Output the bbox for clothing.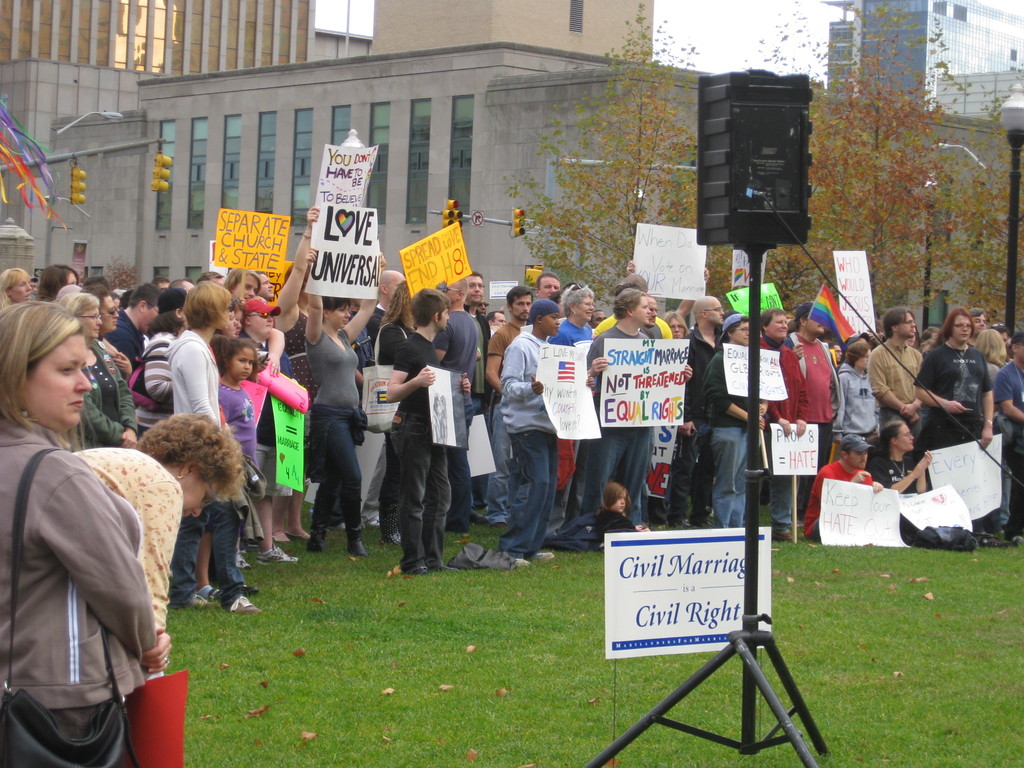
<bbox>911, 341, 991, 448</bbox>.
